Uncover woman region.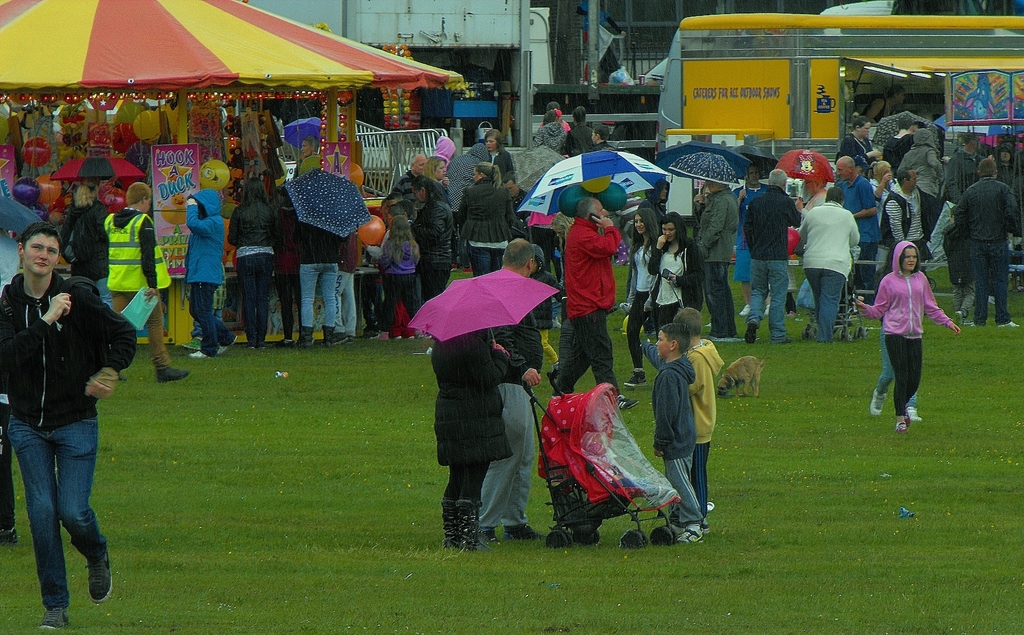
Uncovered: (left=424, top=150, right=456, bottom=214).
